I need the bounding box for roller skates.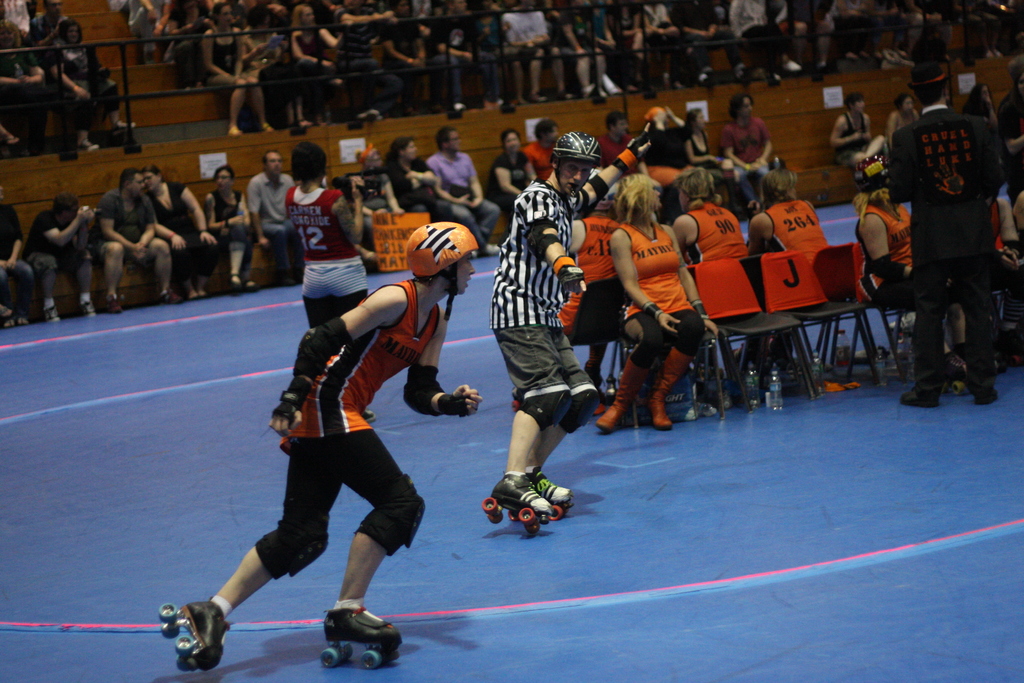
Here it is: locate(945, 349, 973, 397).
